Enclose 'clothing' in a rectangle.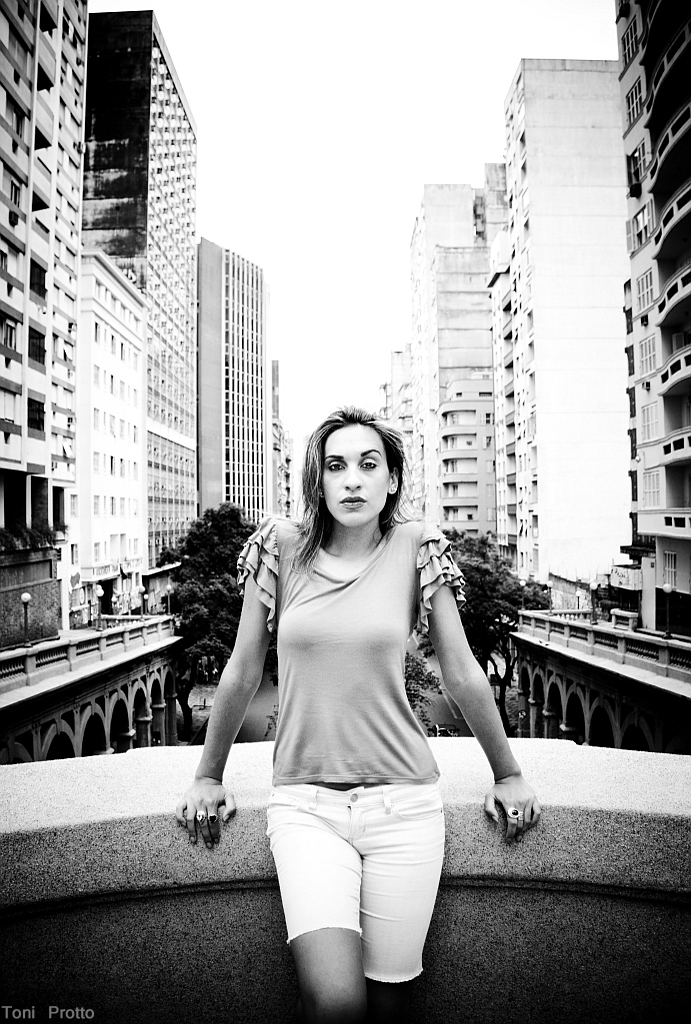
region(215, 489, 491, 944).
